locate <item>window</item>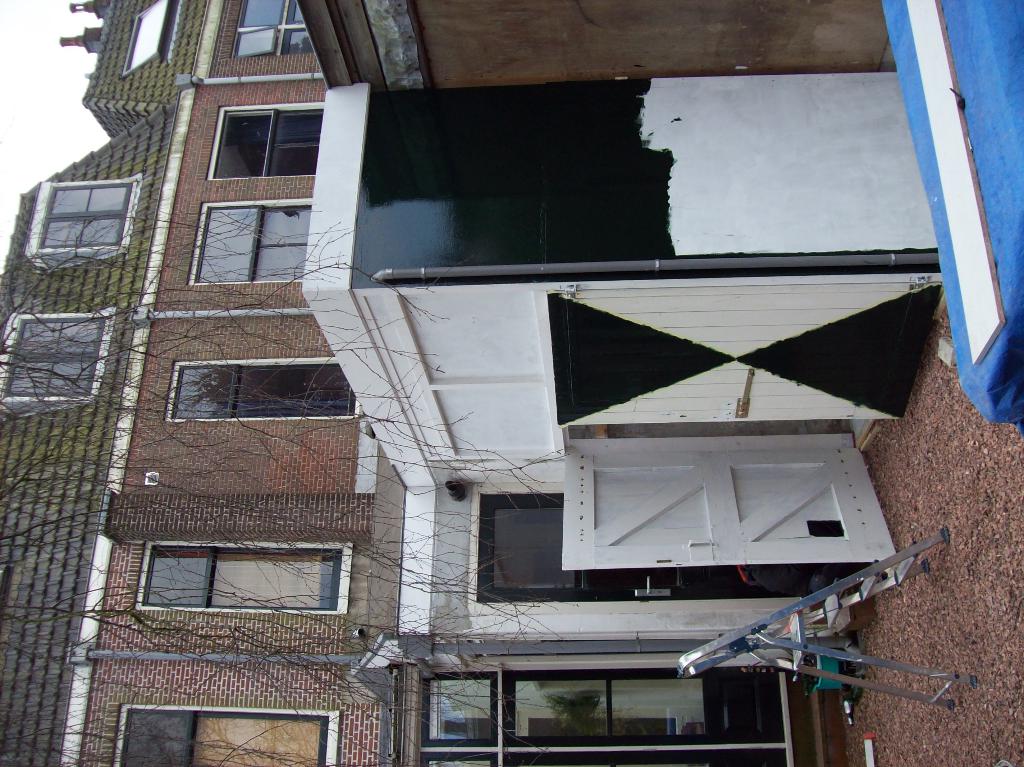
box=[21, 168, 147, 255]
